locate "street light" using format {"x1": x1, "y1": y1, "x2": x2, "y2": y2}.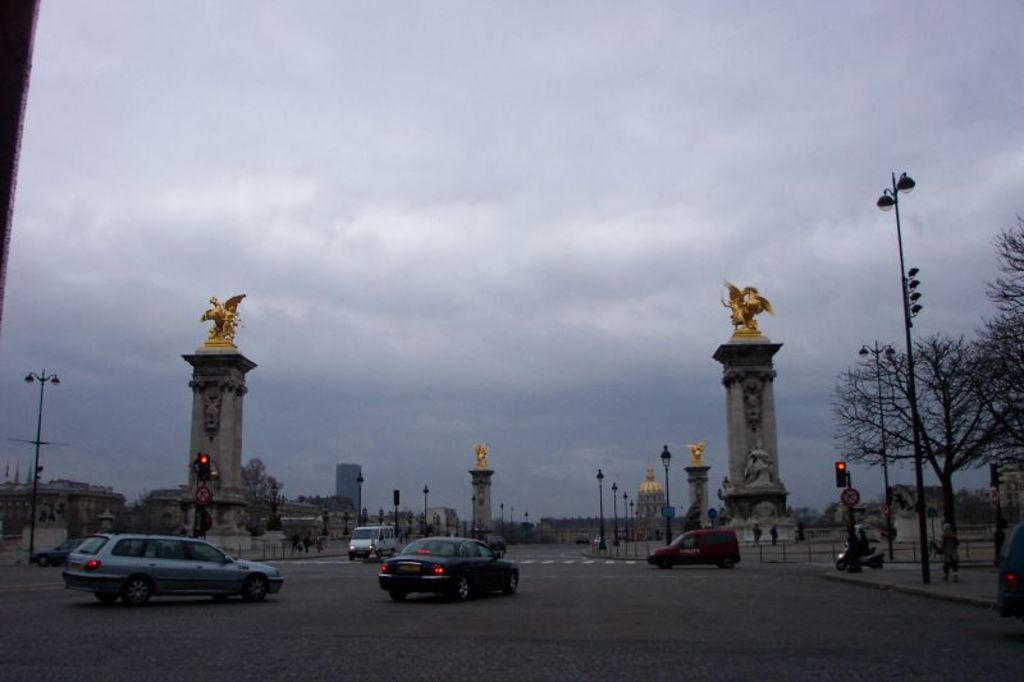
{"x1": 355, "y1": 476, "x2": 365, "y2": 530}.
